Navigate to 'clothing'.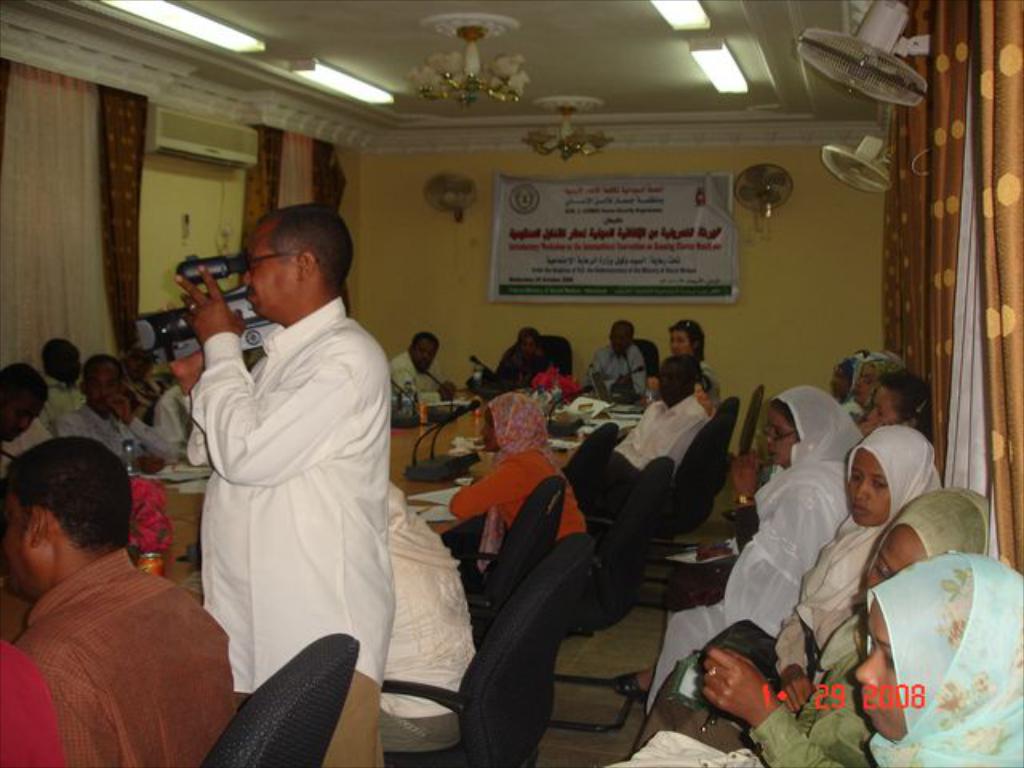
Navigation target: [x1=378, y1=480, x2=478, y2=757].
